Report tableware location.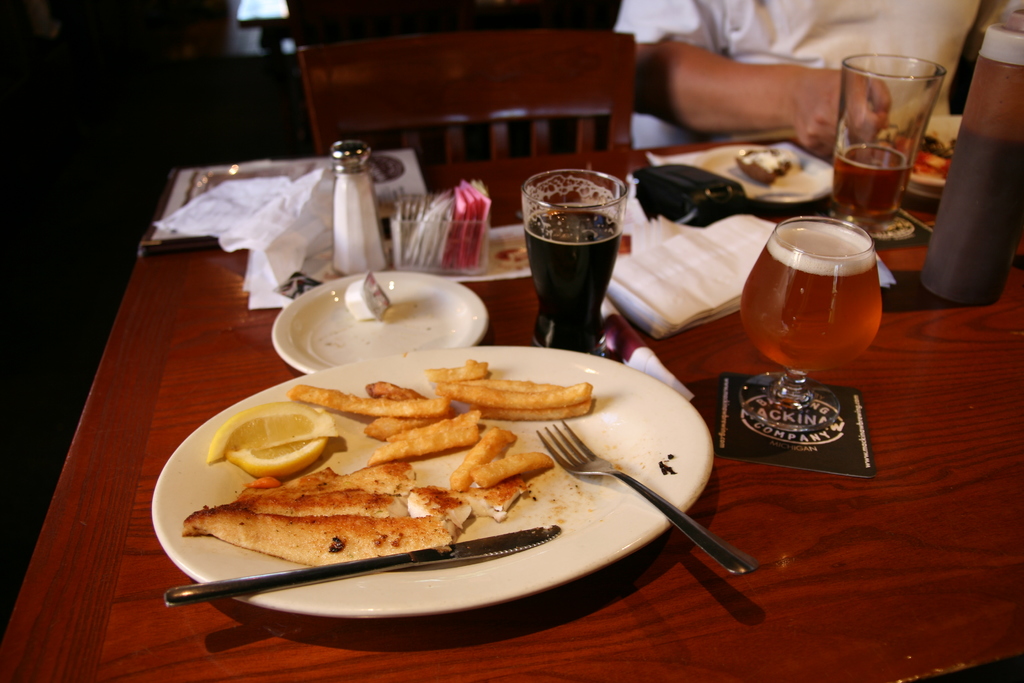
Report: [834,45,945,238].
